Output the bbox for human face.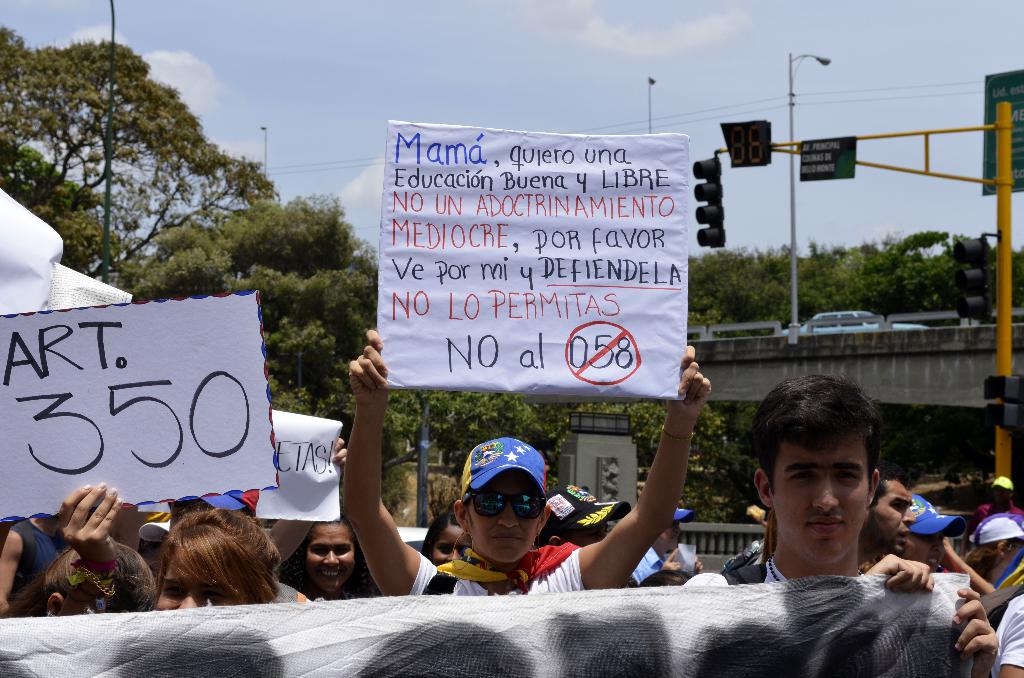
x1=776 y1=437 x2=866 y2=560.
